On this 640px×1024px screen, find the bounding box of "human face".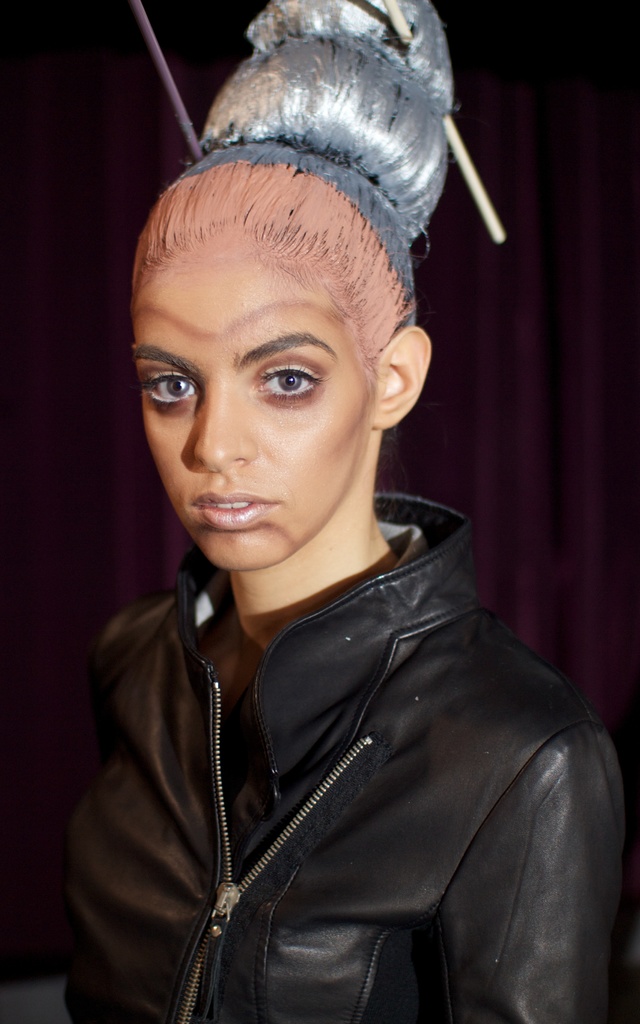
Bounding box: box(124, 259, 382, 580).
